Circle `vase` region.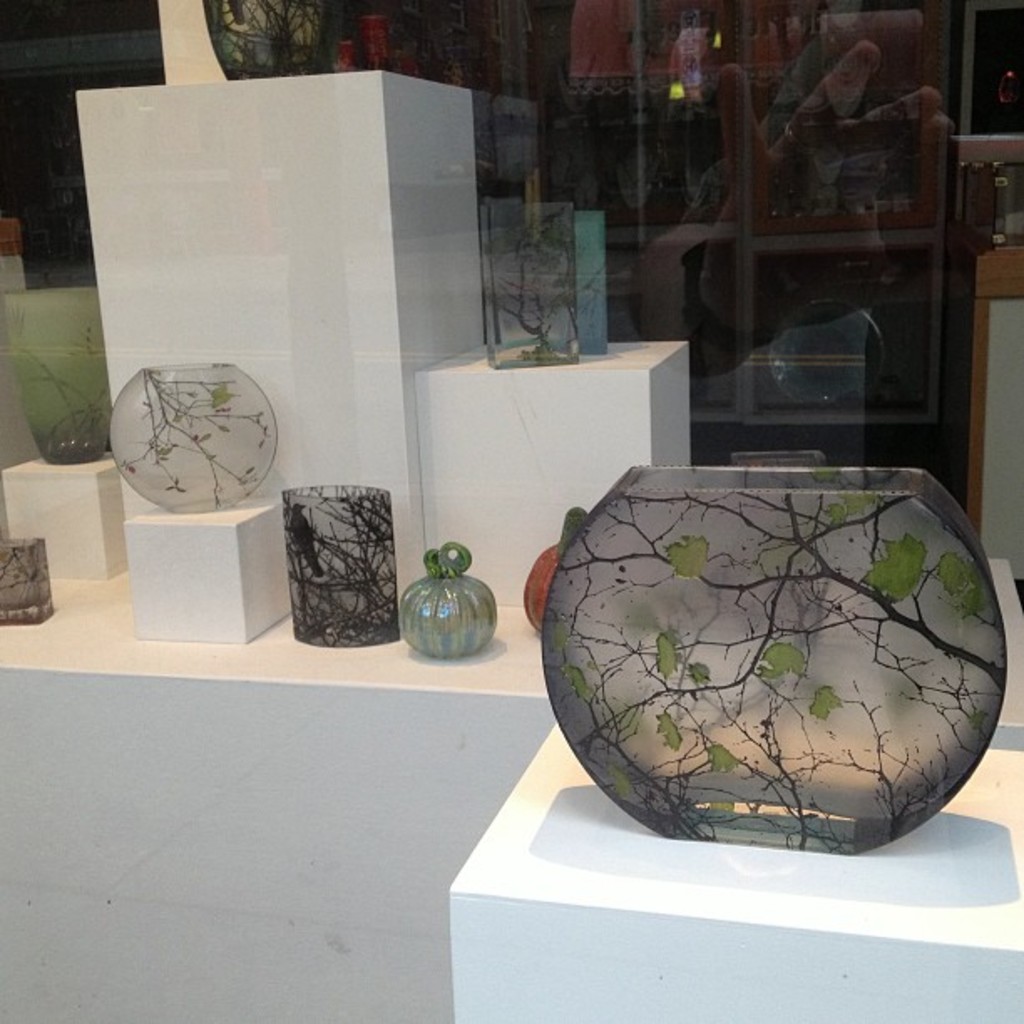
Region: bbox=(0, 534, 54, 624).
